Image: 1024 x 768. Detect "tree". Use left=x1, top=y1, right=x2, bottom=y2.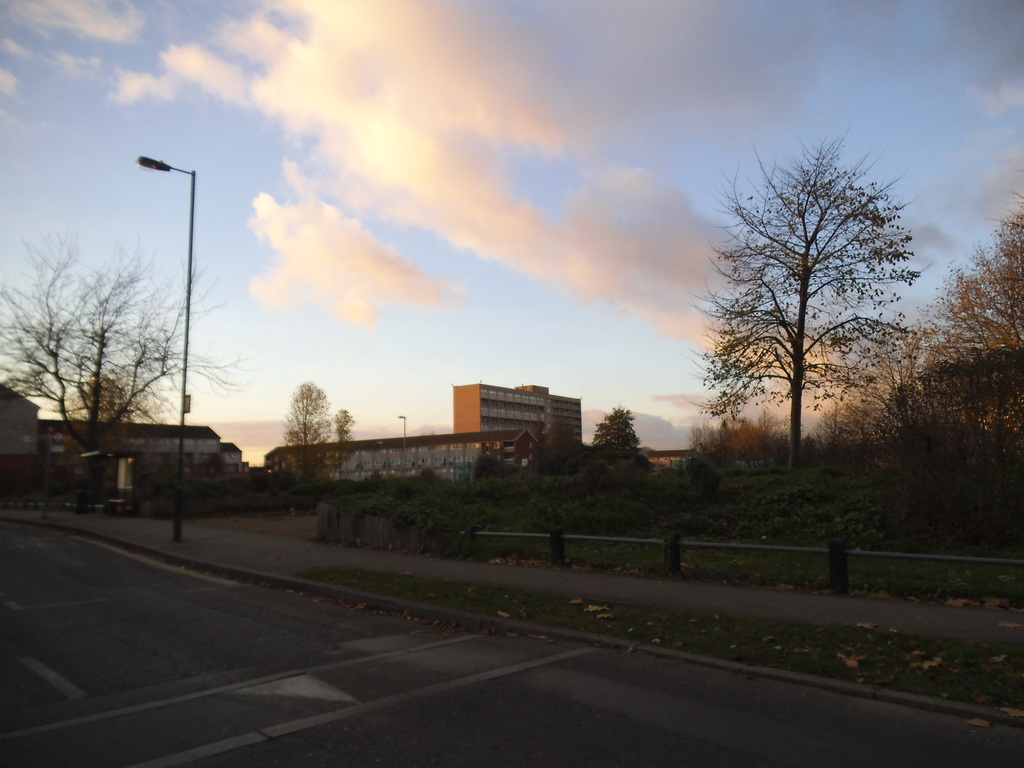
left=0, top=226, right=256, bottom=521.
